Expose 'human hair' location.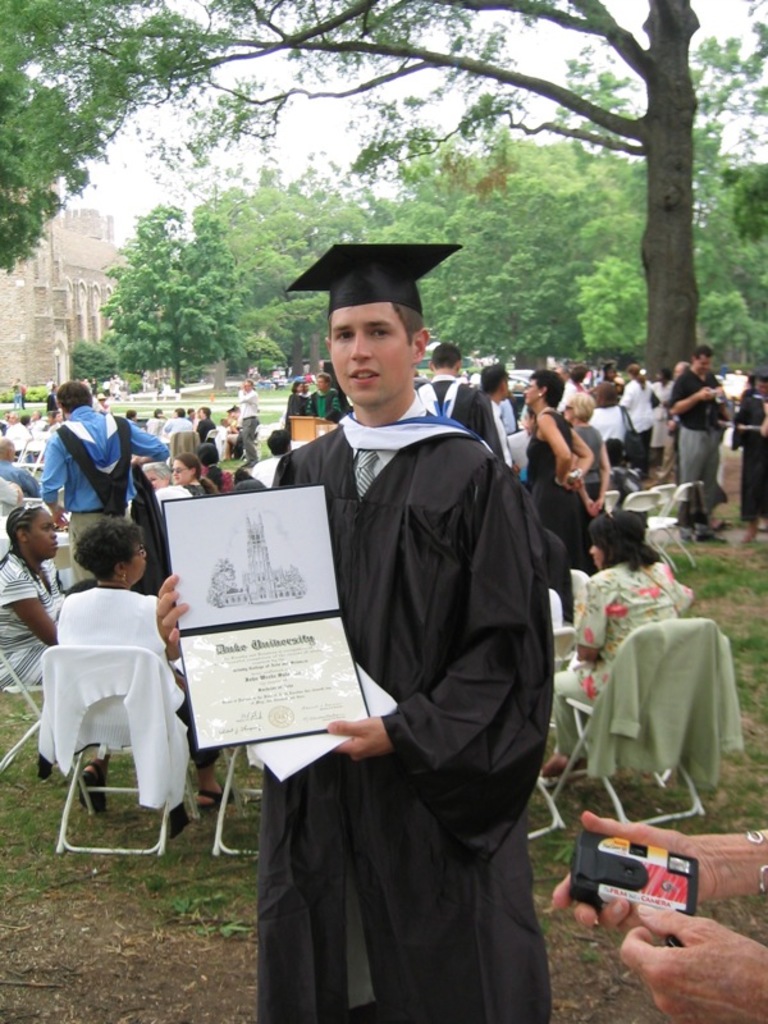
Exposed at locate(590, 513, 654, 575).
